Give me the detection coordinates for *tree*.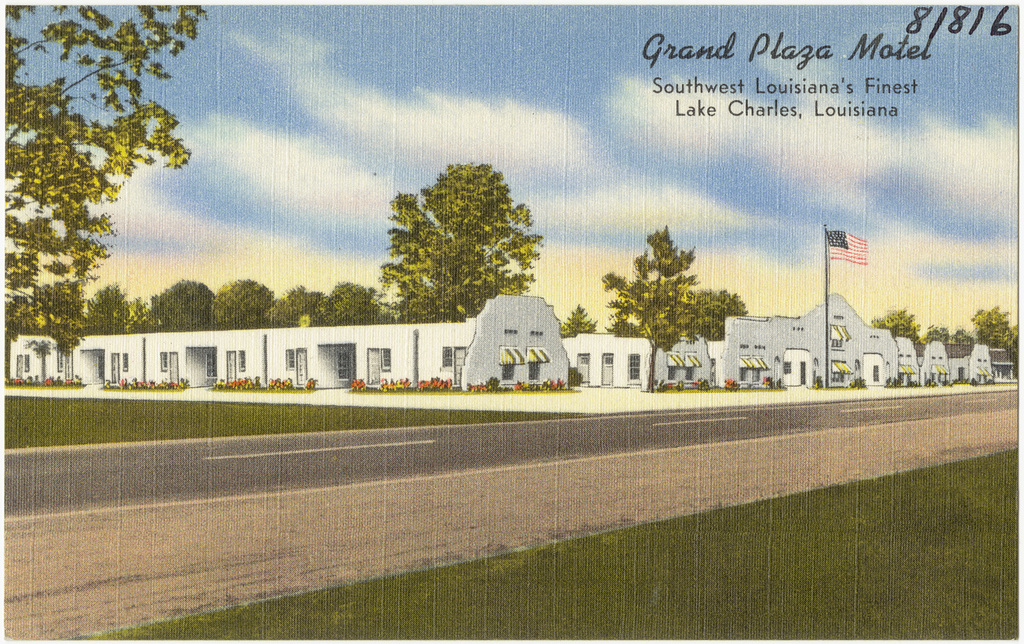
{"x1": 321, "y1": 277, "x2": 386, "y2": 321}.
